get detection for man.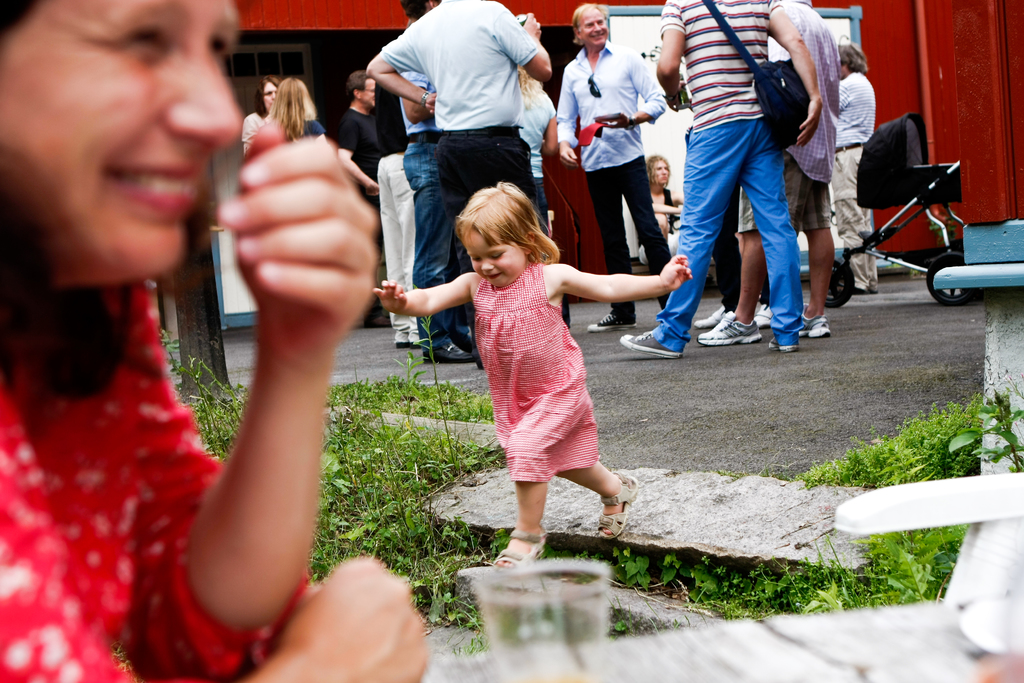
Detection: 411, 0, 483, 358.
